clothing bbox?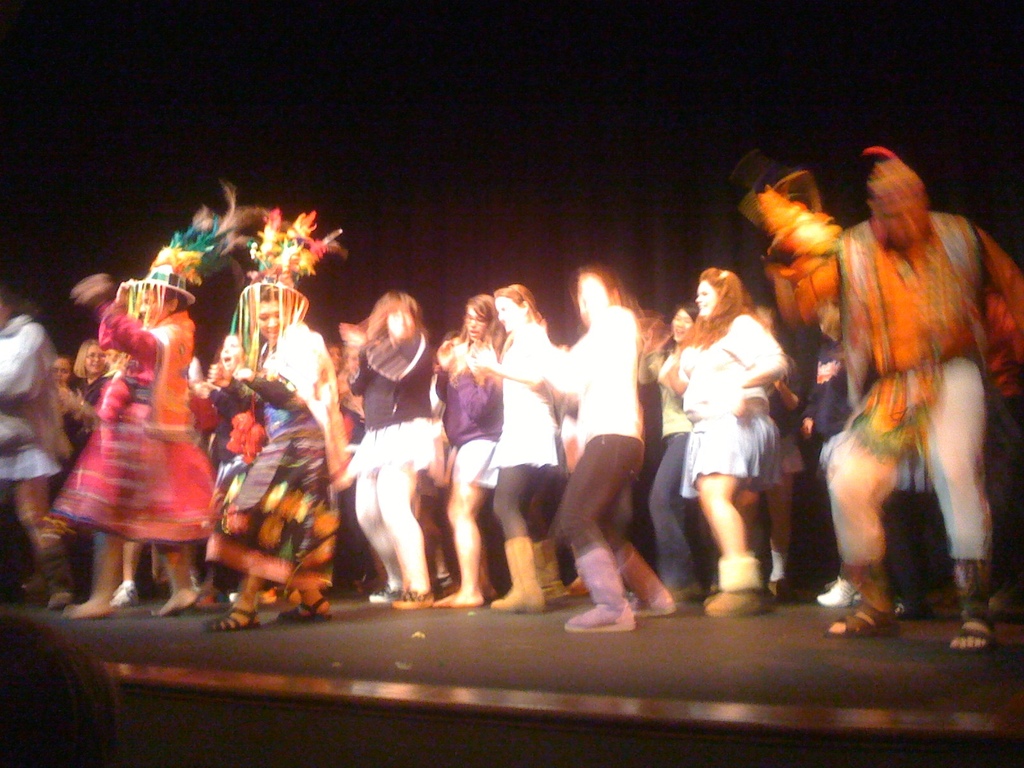
rect(680, 316, 779, 496)
